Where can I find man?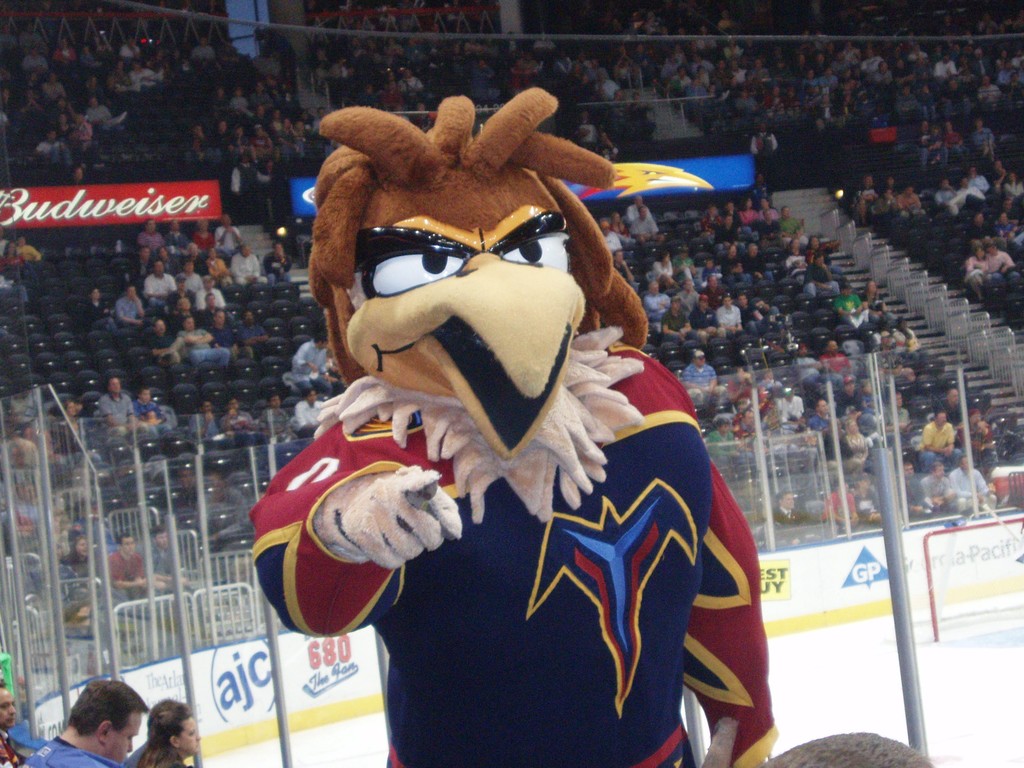
You can find it at bbox(175, 314, 232, 372).
